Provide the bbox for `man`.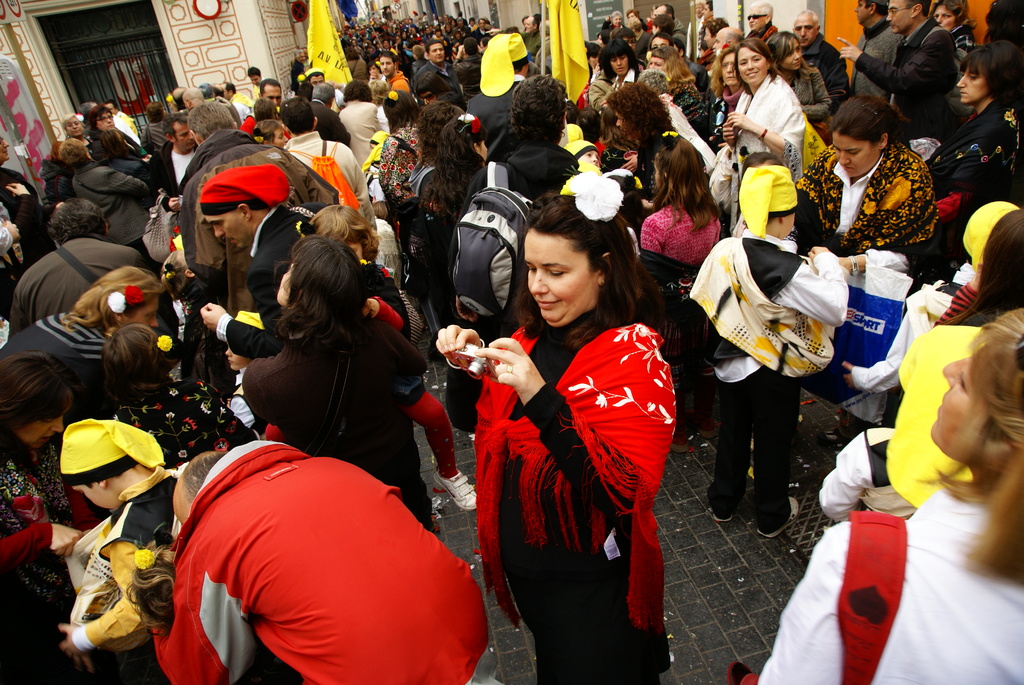
left=177, top=96, right=342, bottom=280.
